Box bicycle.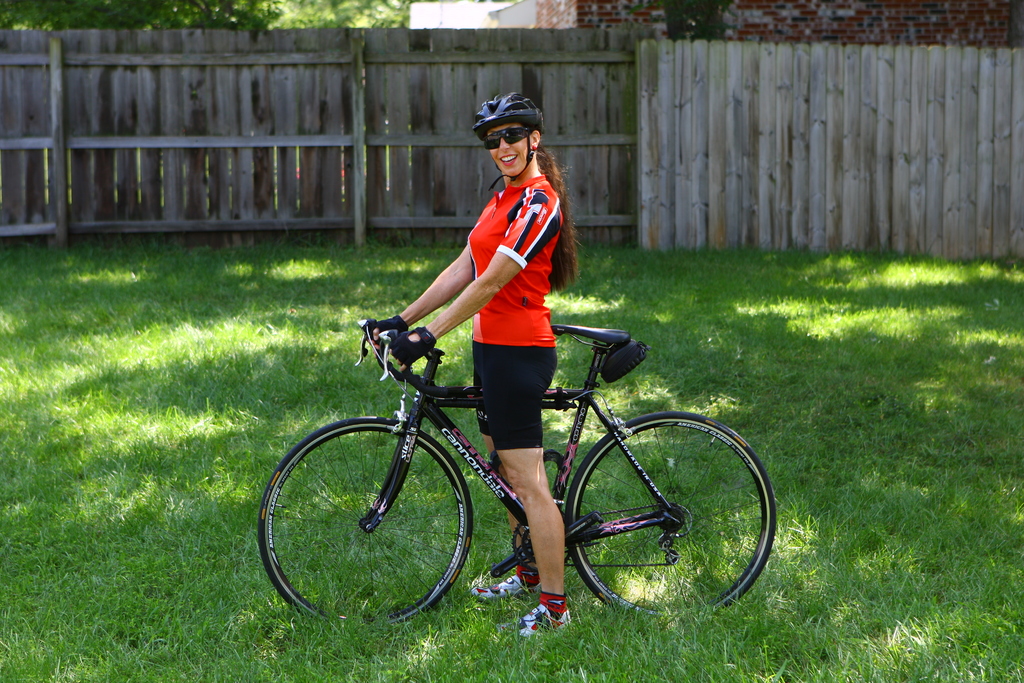
(x1=259, y1=320, x2=758, y2=626).
